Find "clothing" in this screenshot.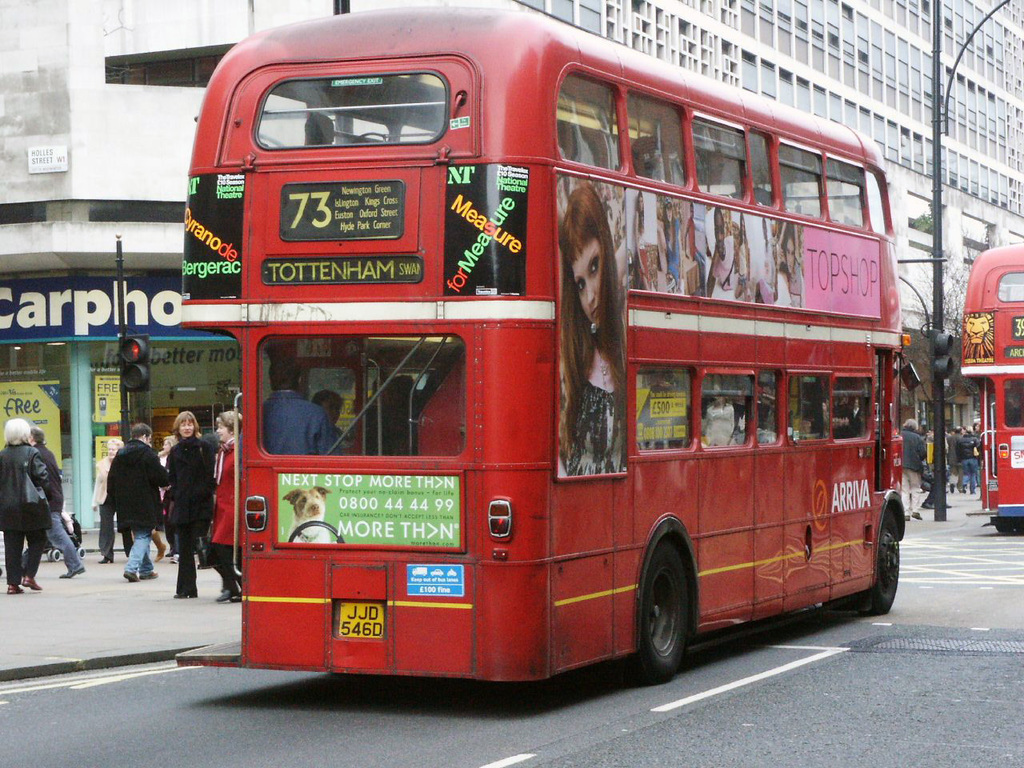
The bounding box for "clothing" is 568/379/626/475.
